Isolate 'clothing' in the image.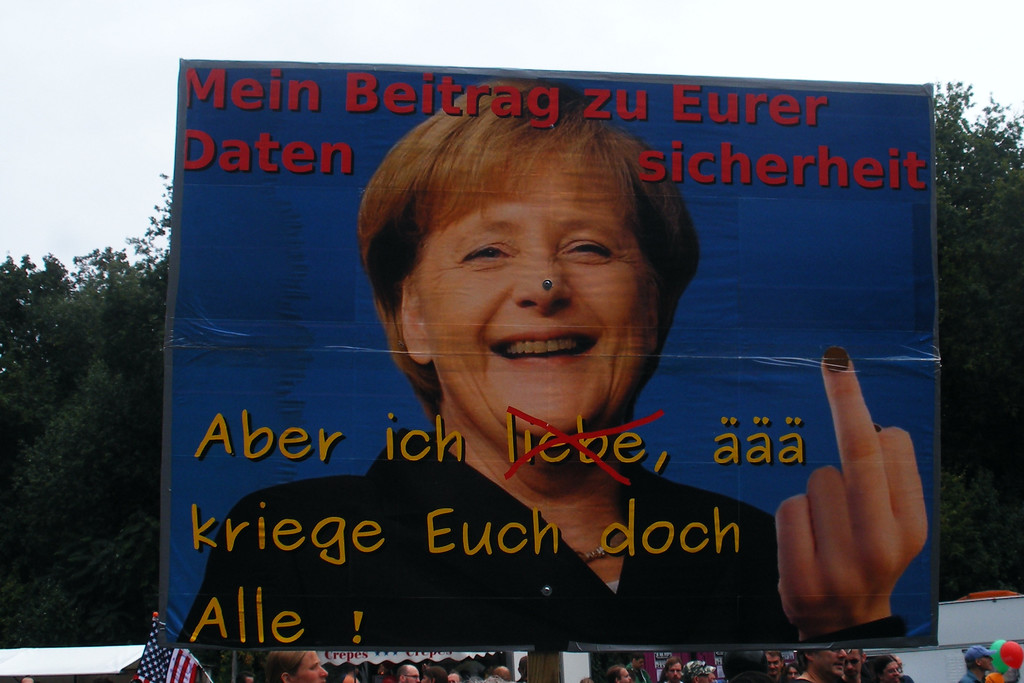
Isolated region: l=186, t=388, r=806, b=622.
